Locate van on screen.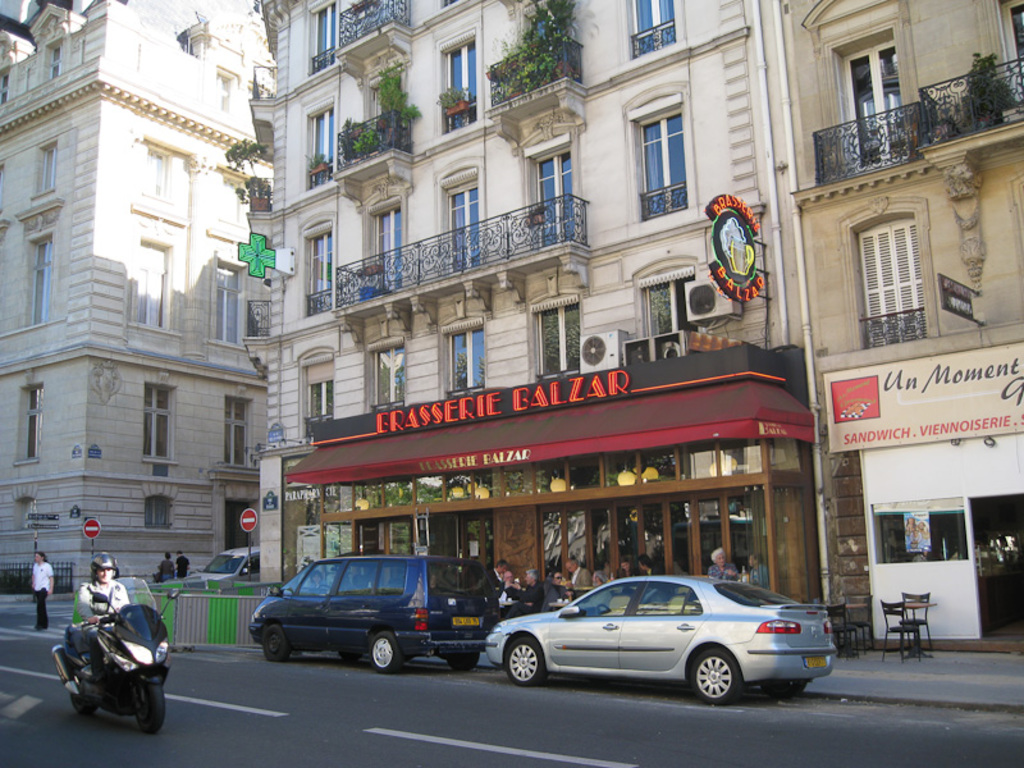
On screen at left=247, top=550, right=502, bottom=675.
